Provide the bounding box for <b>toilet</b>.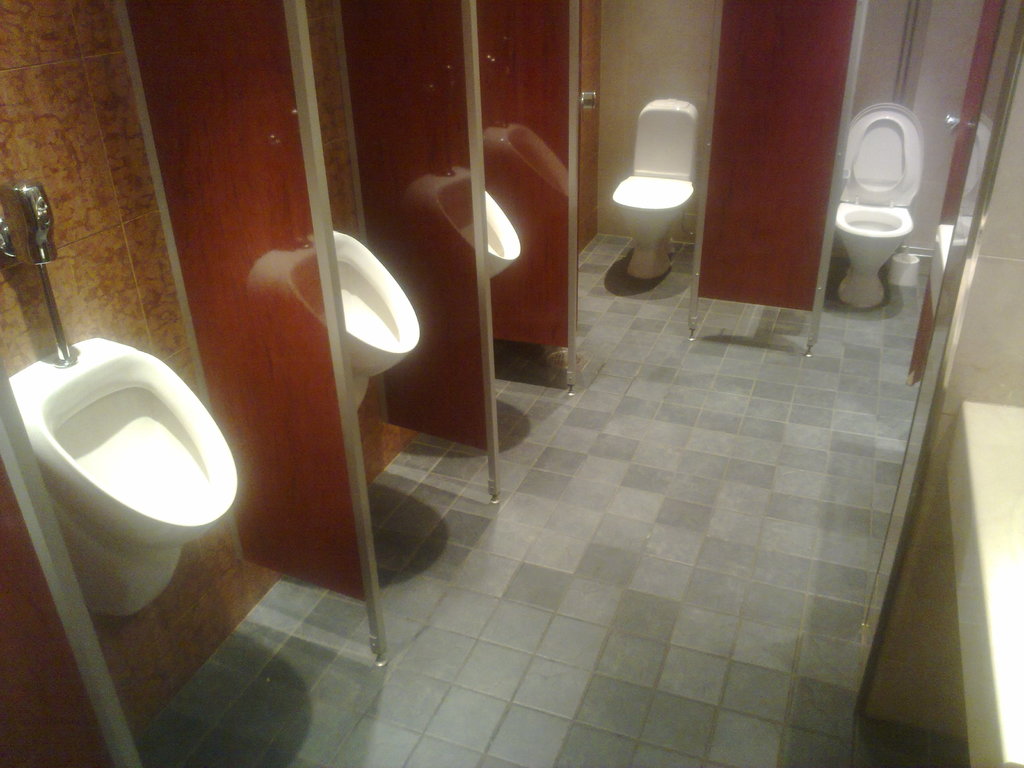
<region>248, 221, 421, 417</region>.
